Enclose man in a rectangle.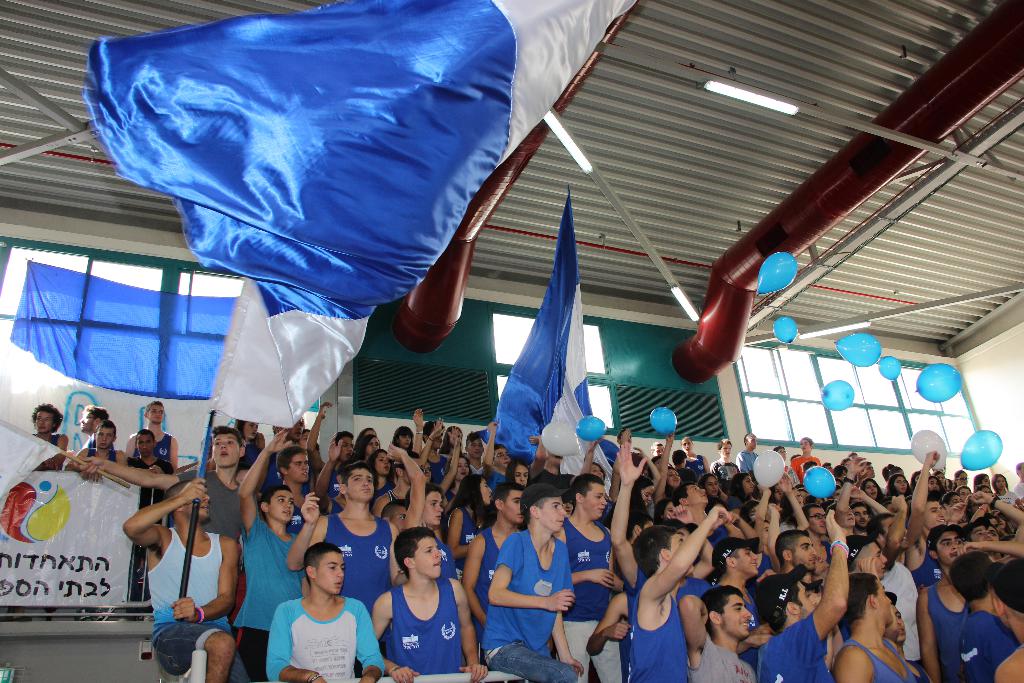
bbox=[677, 581, 758, 682].
